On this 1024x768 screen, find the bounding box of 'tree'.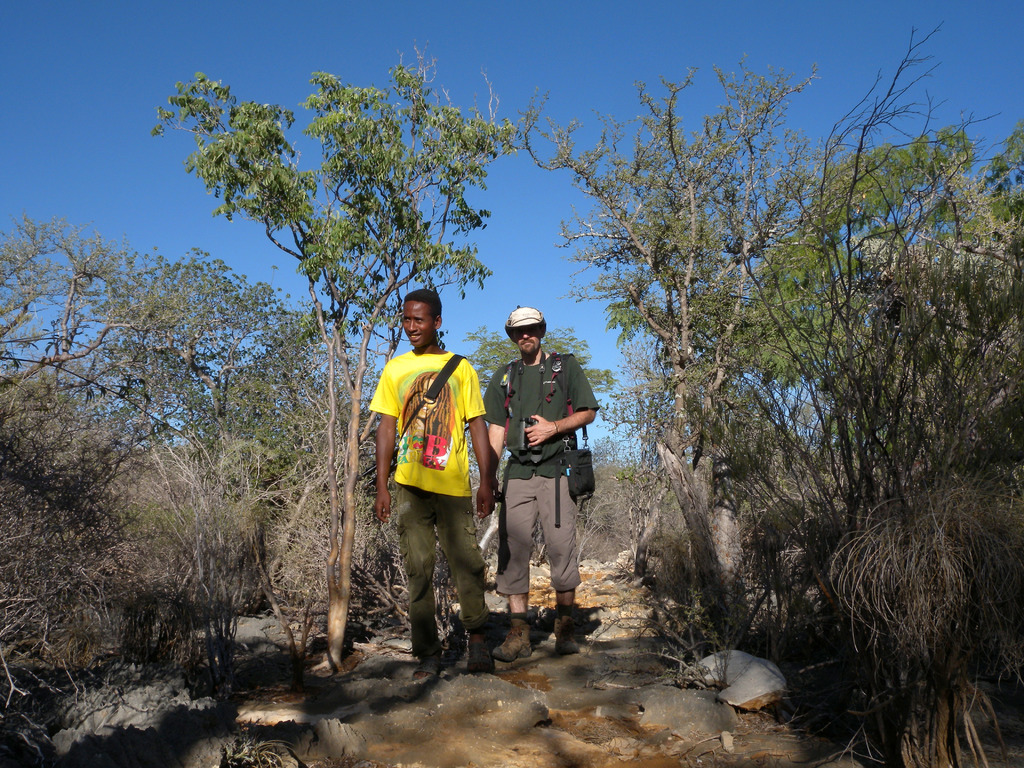
Bounding box: 153:53:515:668.
